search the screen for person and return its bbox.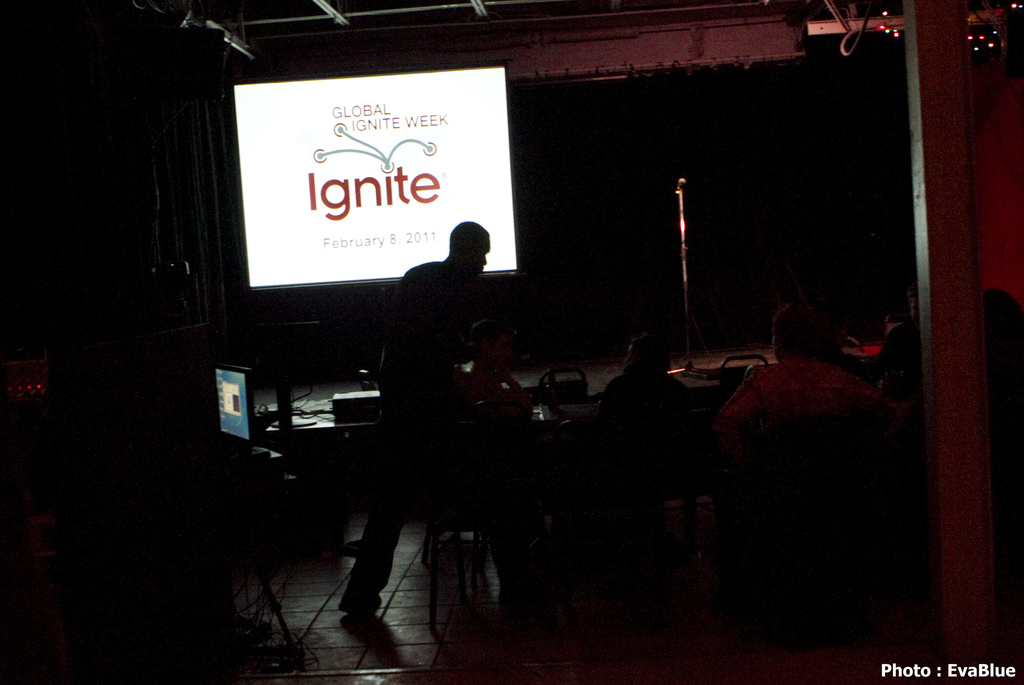
Found: l=335, t=214, r=493, b=615.
